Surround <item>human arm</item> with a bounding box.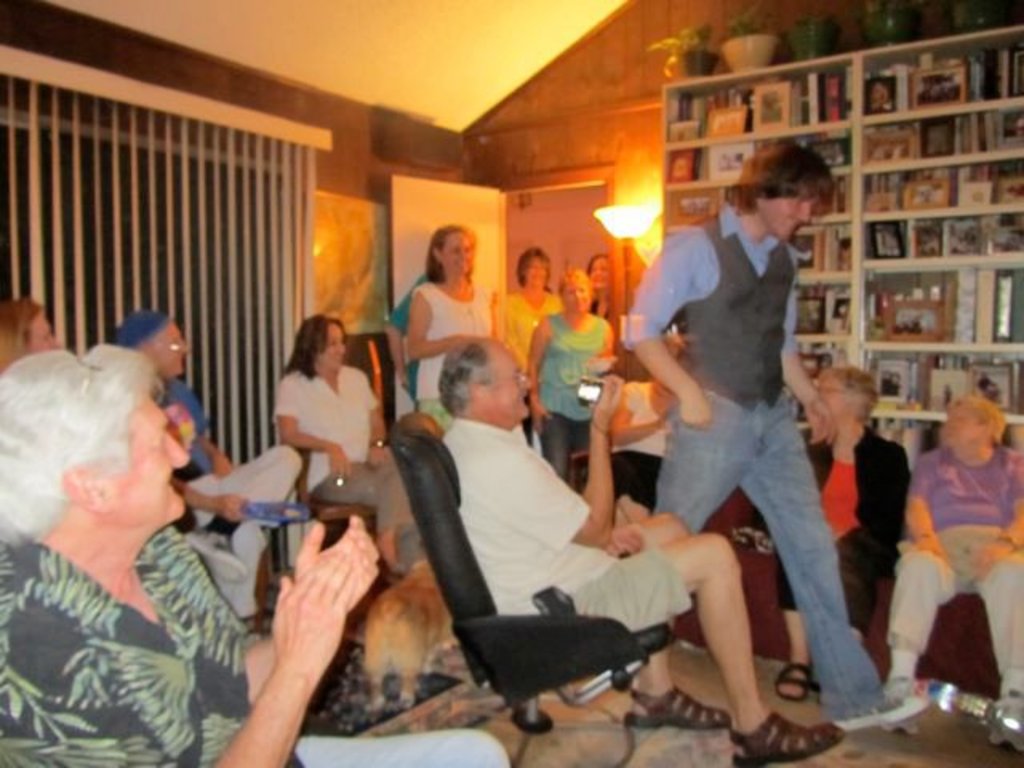
[858,448,917,554].
